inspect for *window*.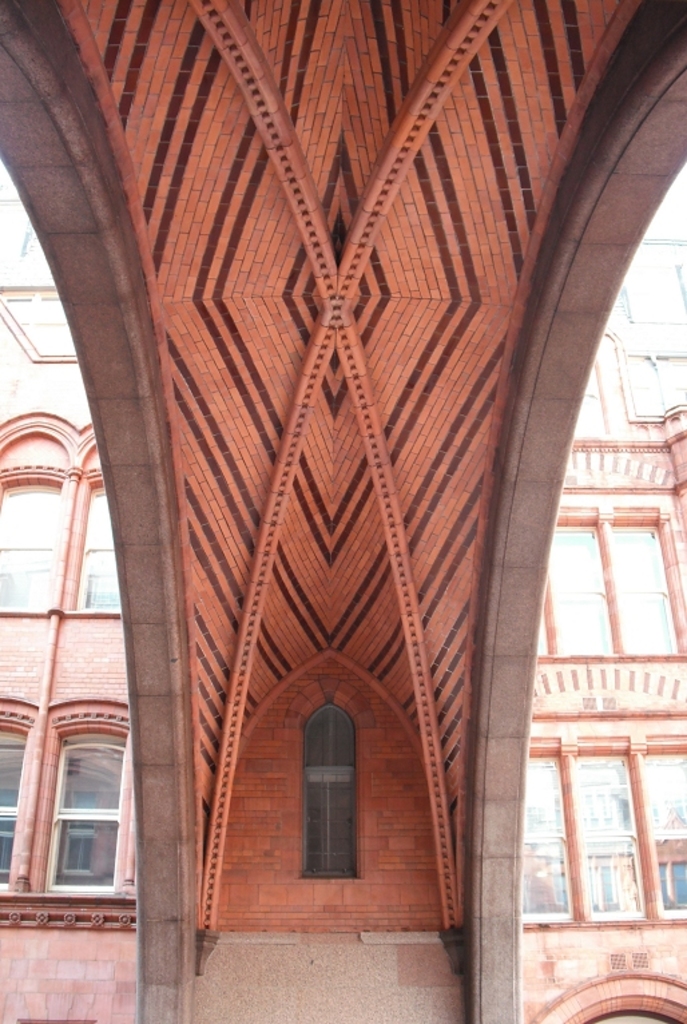
Inspection: <box>529,717,686,930</box>.
